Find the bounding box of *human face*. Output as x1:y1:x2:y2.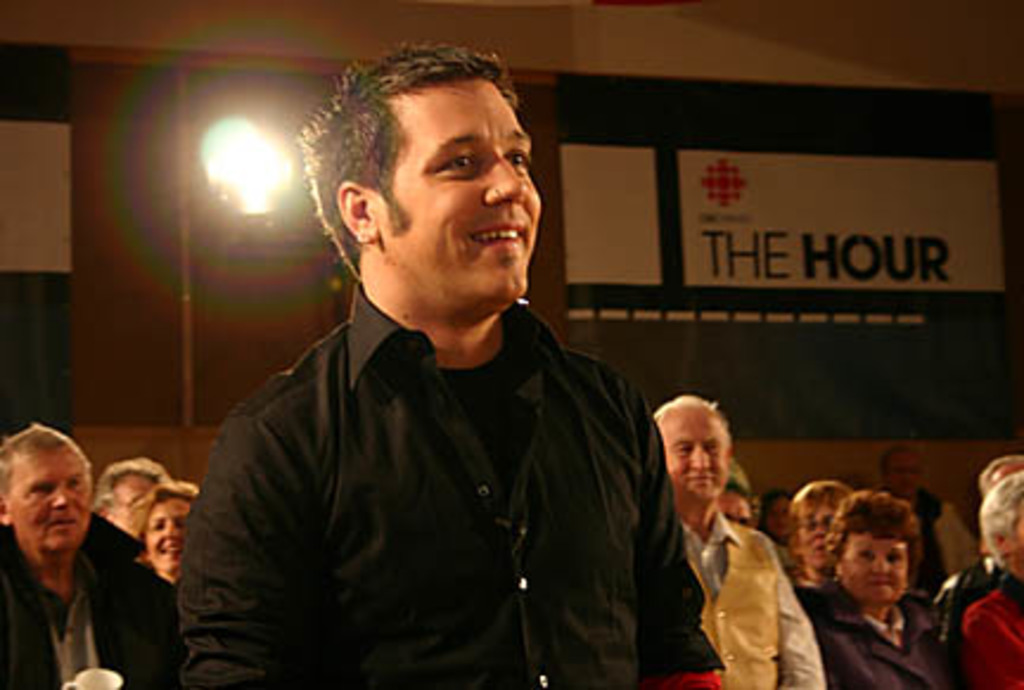
787:493:834:569.
